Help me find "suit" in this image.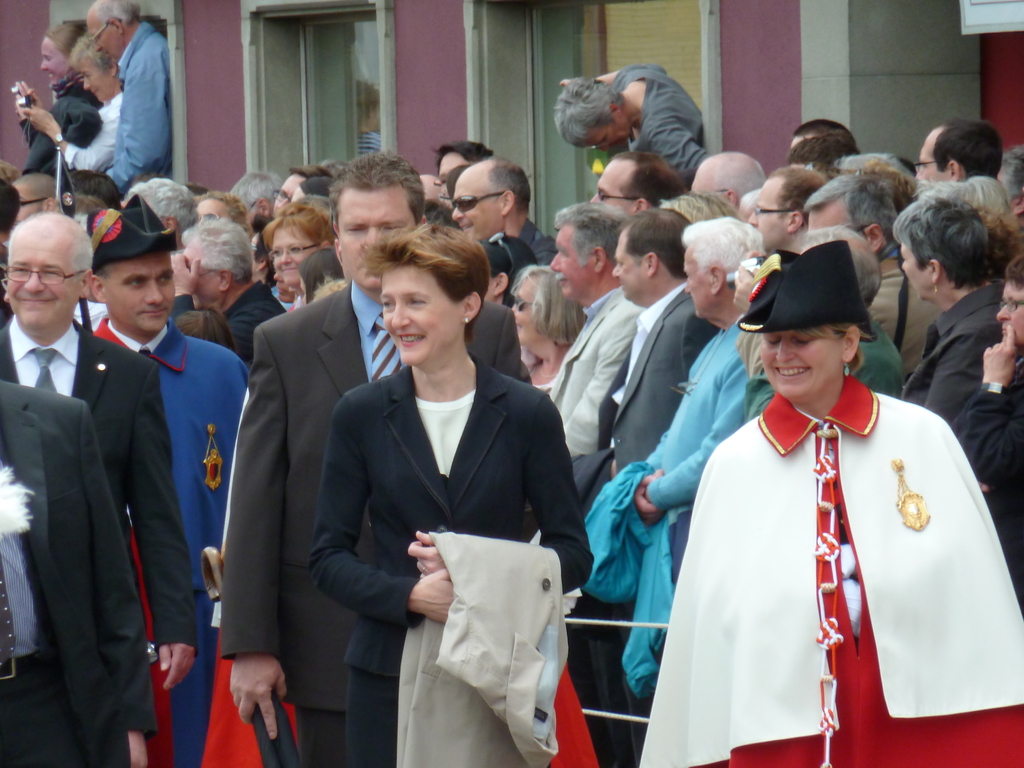
Found it: 0/314/196/648.
